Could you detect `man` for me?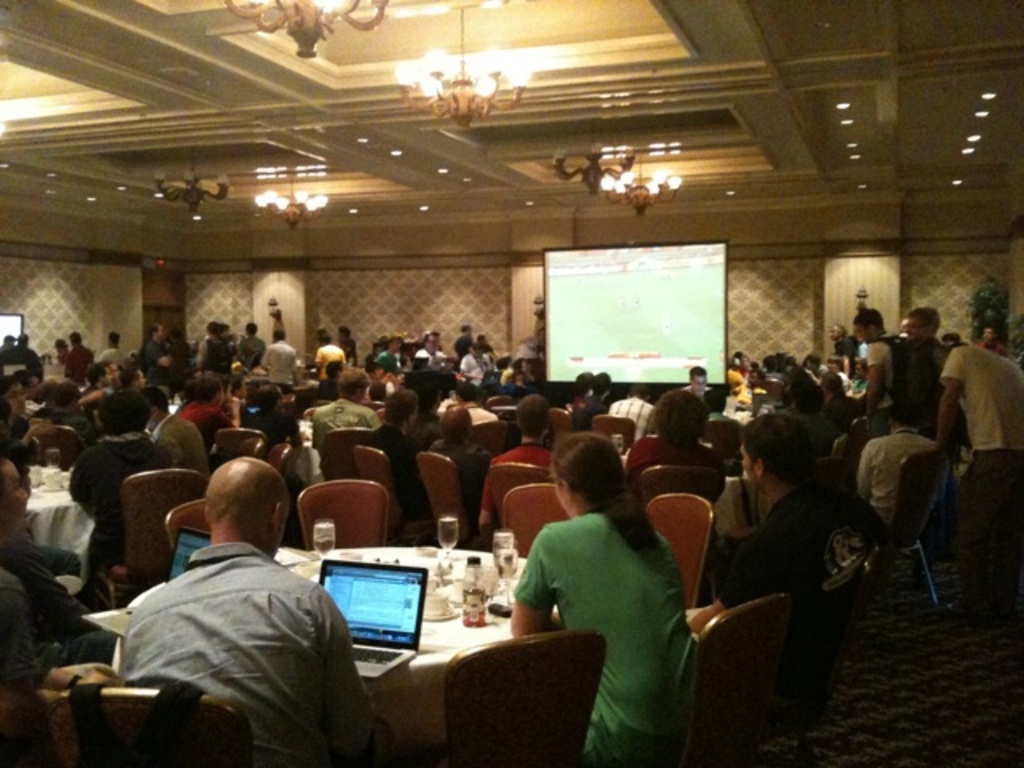
Detection result: locate(93, 334, 128, 365).
